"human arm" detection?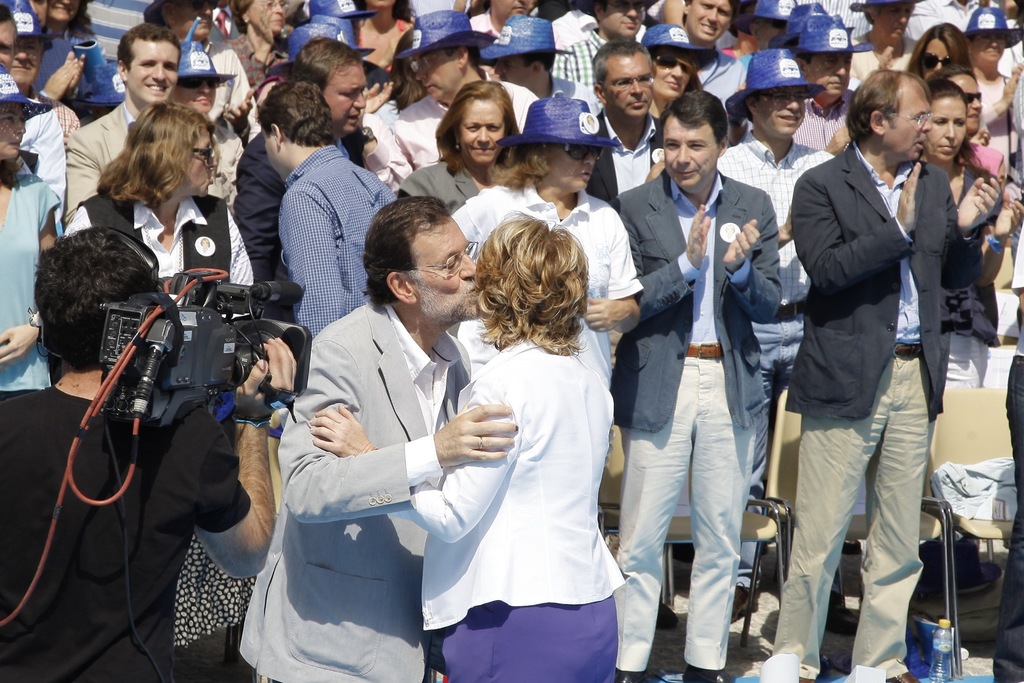
box(223, 83, 252, 152)
